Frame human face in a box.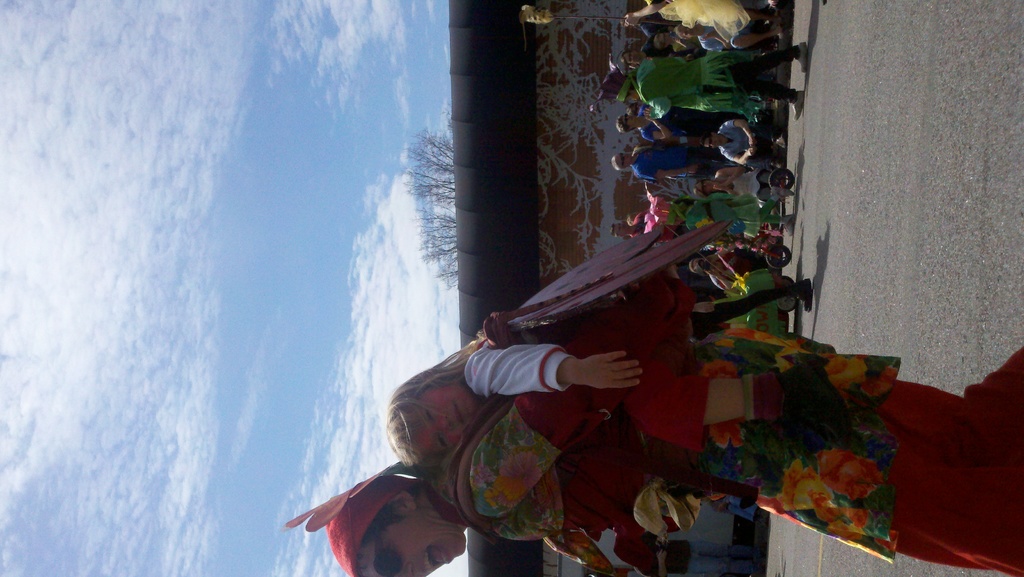
l=364, t=514, r=463, b=576.
